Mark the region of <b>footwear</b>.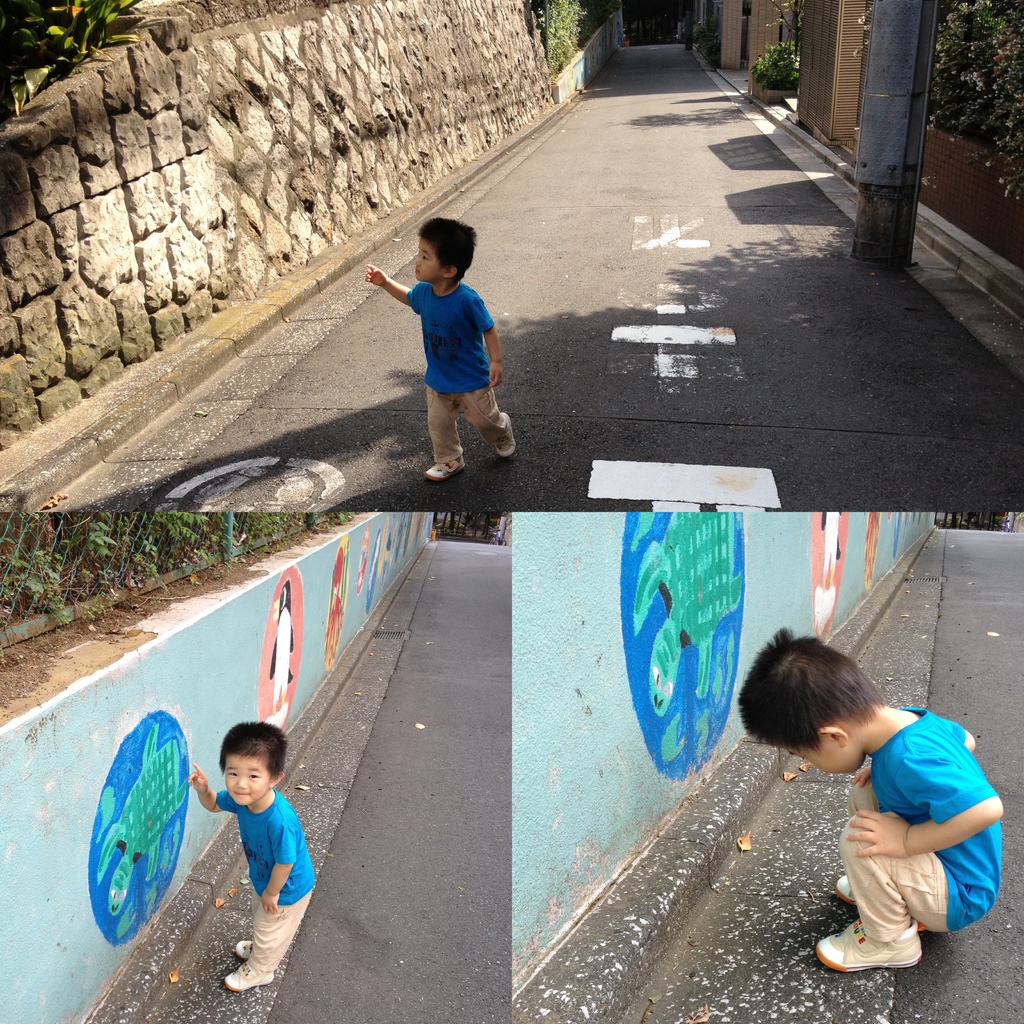
Region: 225,973,275,991.
